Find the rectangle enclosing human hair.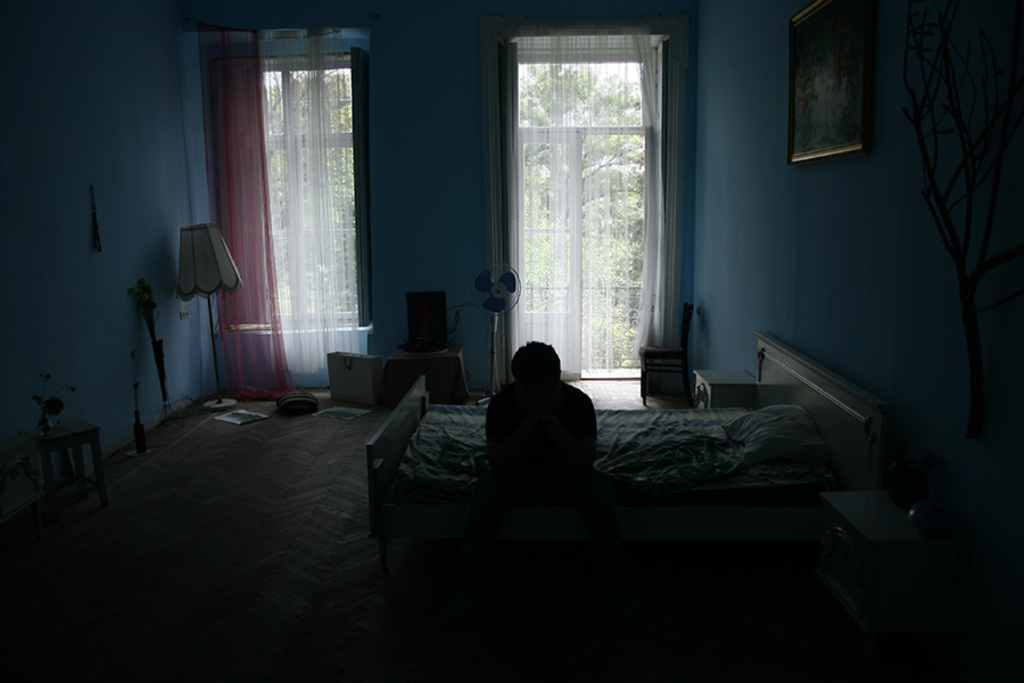
[left=504, top=338, right=561, bottom=384].
